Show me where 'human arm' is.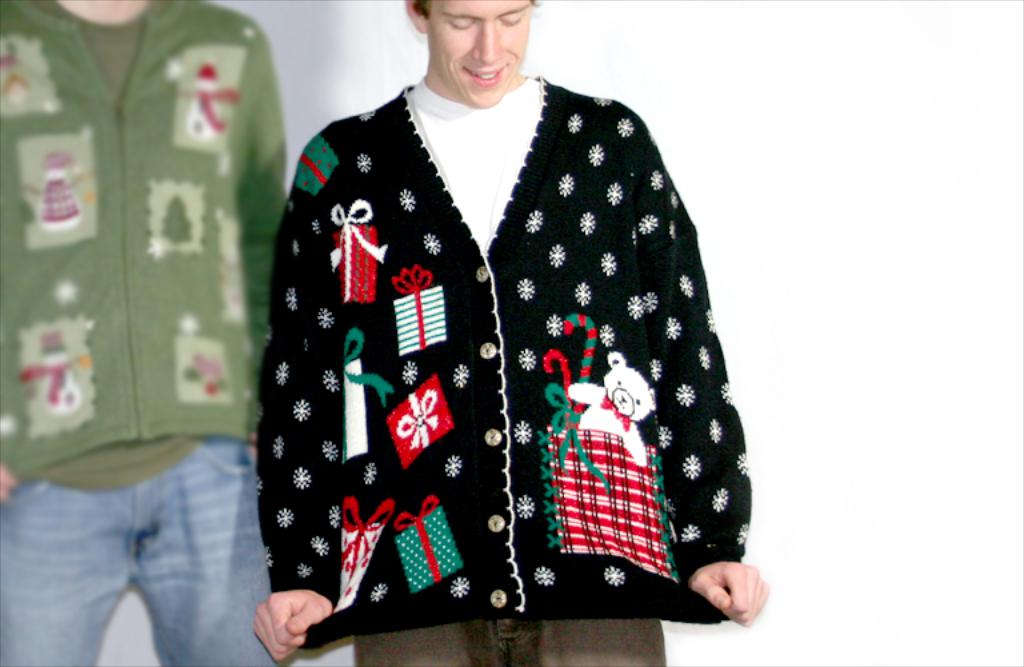
'human arm' is at pyautogui.locateOnScreen(611, 107, 771, 620).
